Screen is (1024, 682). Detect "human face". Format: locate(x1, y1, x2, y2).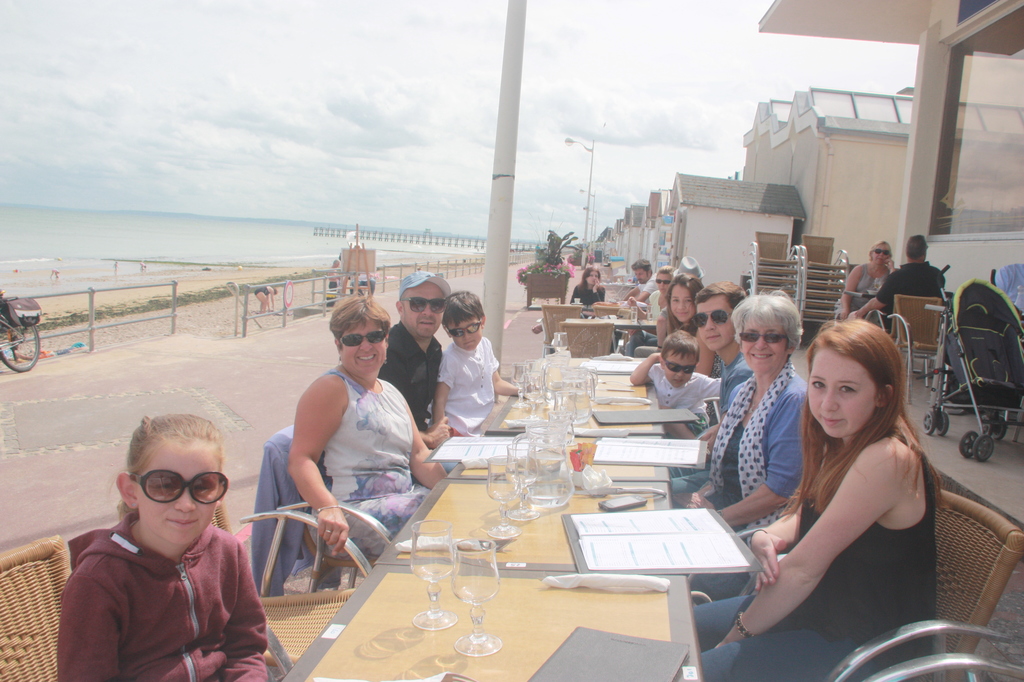
locate(744, 316, 789, 369).
